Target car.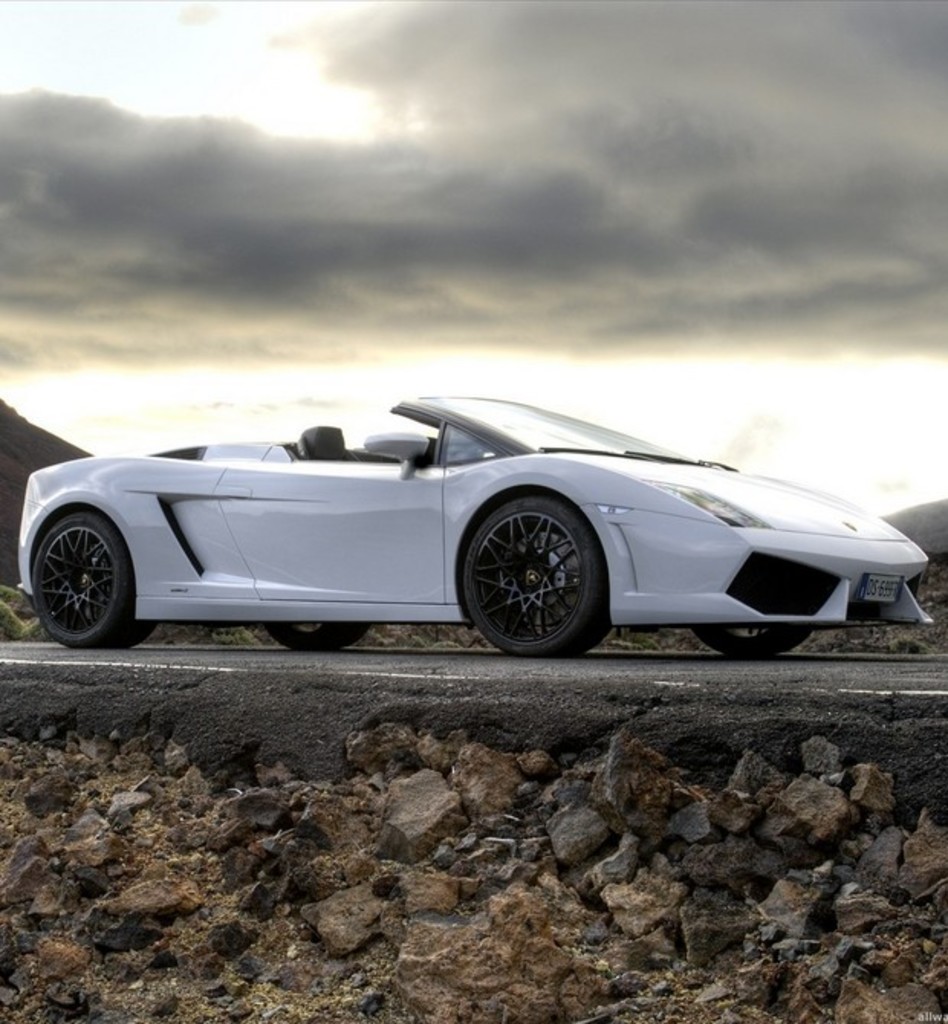
Target region: 15:396:934:662.
